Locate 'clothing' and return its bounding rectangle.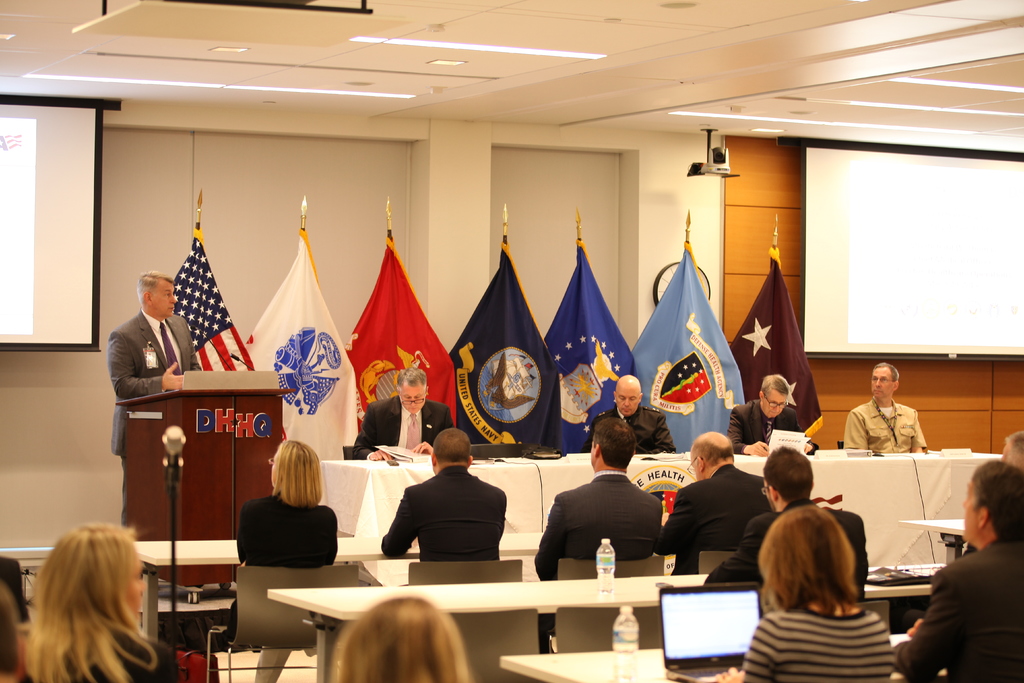
<box>725,396,825,452</box>.
